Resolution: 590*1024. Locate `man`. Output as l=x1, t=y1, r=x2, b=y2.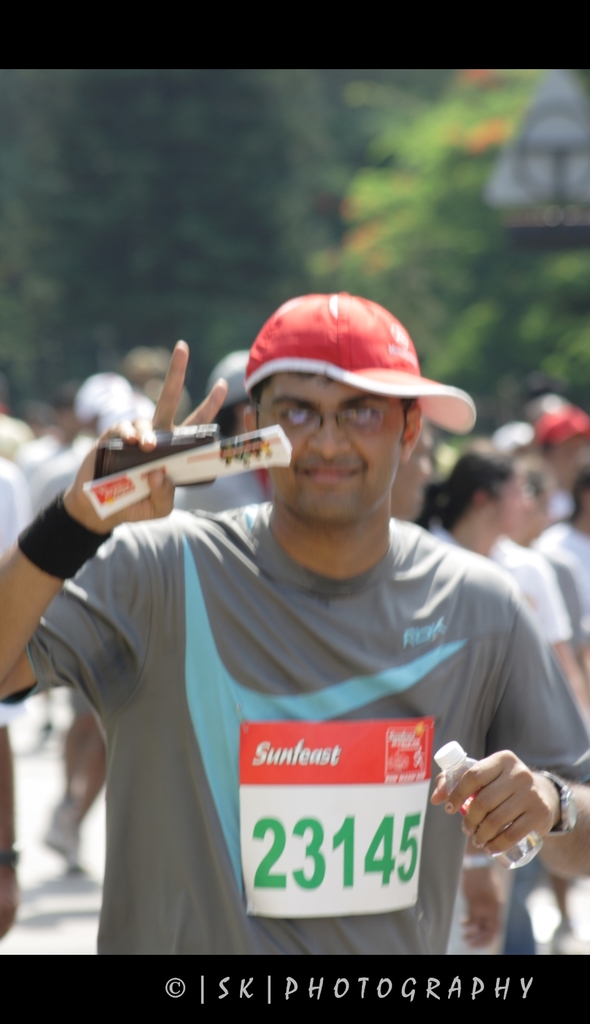
l=169, t=351, r=271, b=510.
